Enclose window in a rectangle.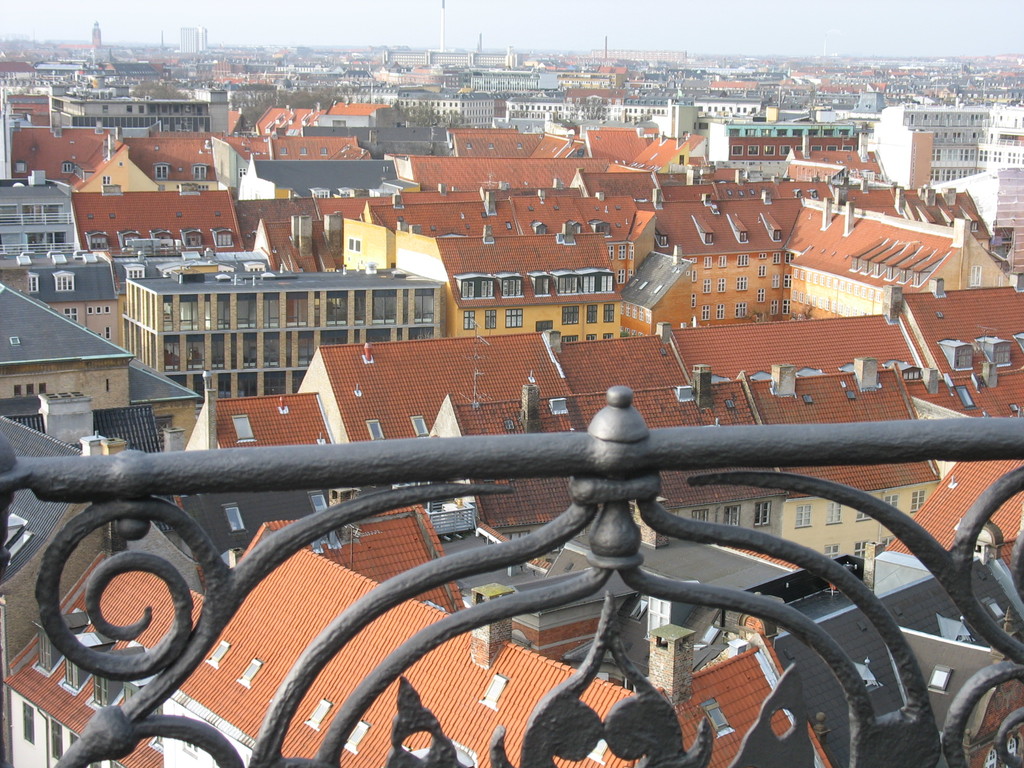
[x1=504, y1=309, x2=521, y2=328].
